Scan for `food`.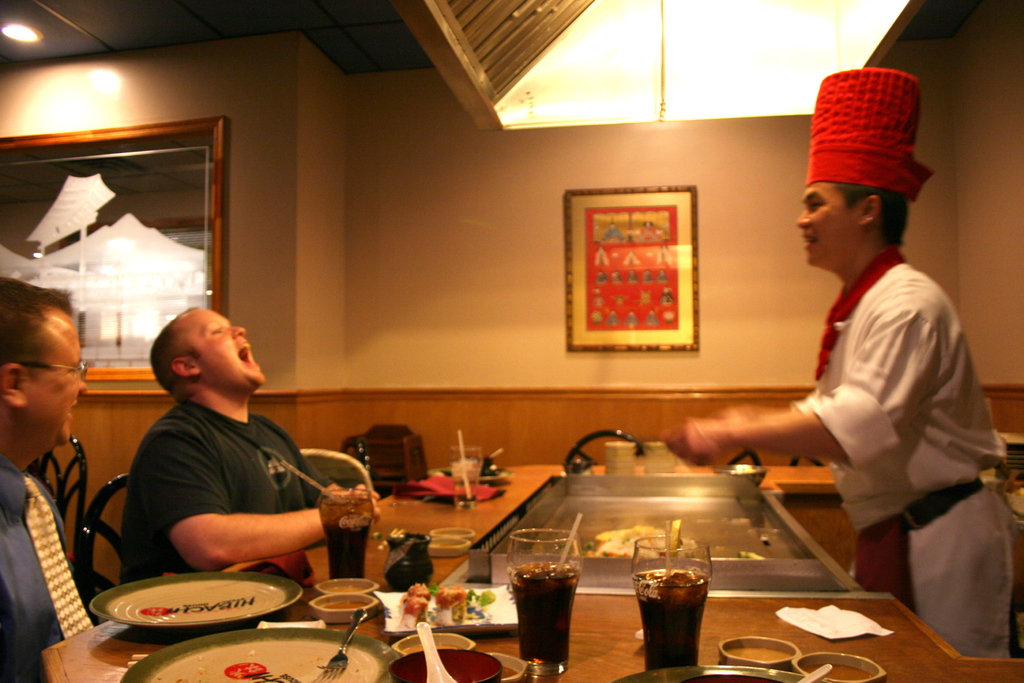
Scan result: bbox=(584, 519, 700, 555).
